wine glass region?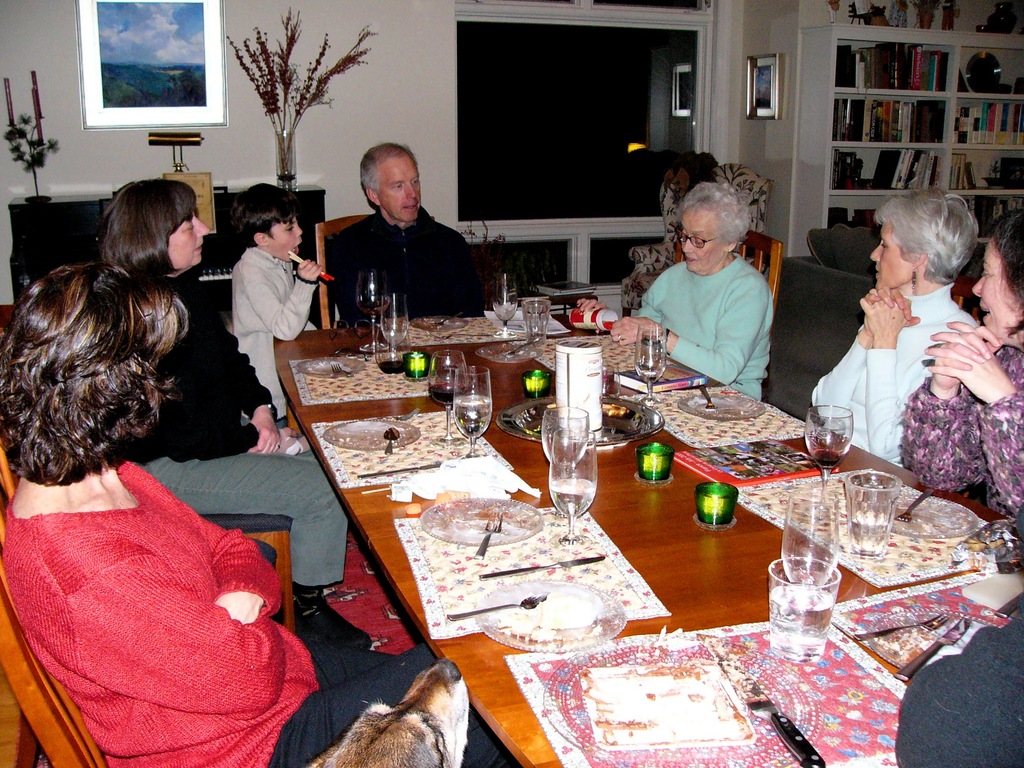
<bbox>355, 268, 391, 351</bbox>
